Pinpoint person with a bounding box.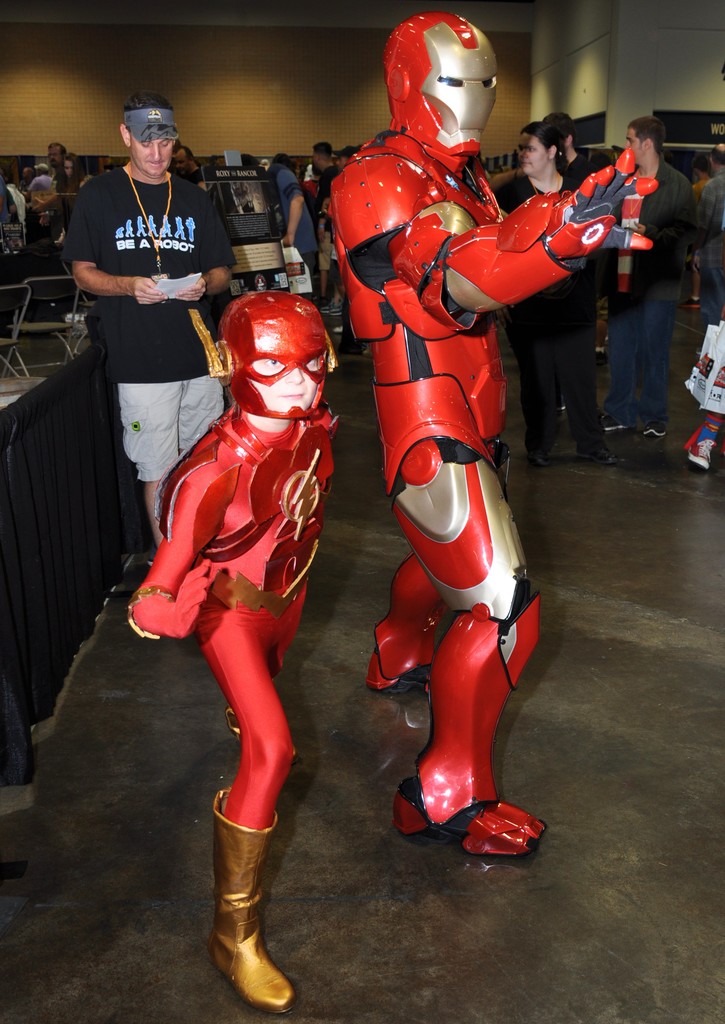
(64, 87, 248, 579).
